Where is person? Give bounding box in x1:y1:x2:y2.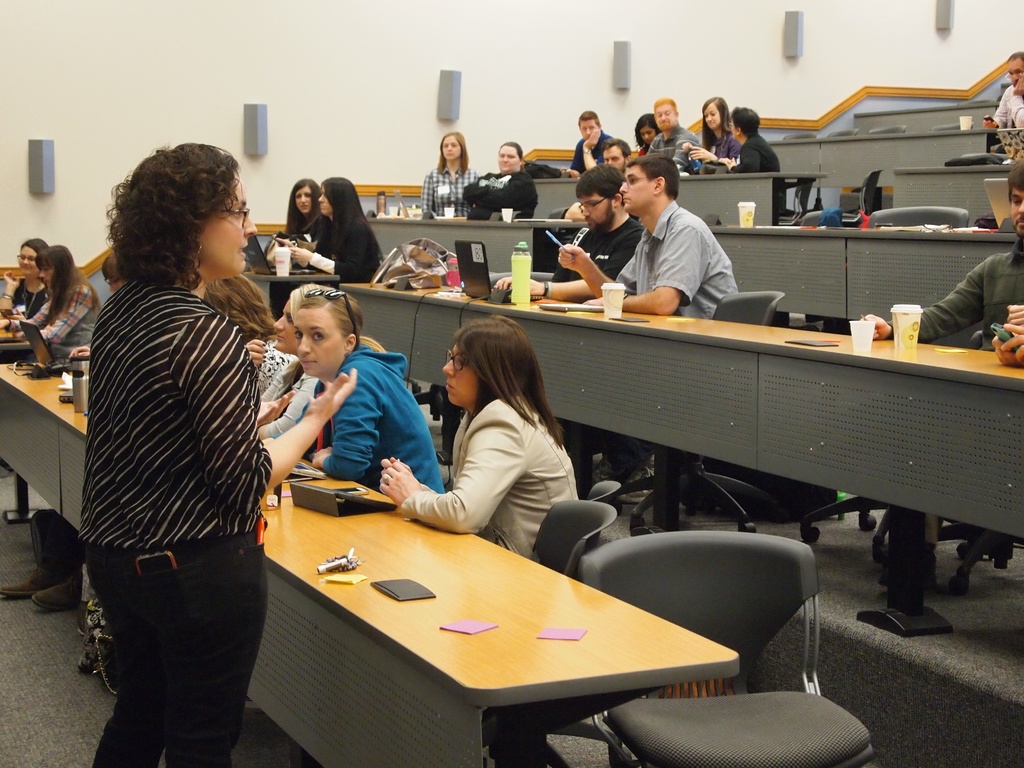
464:138:541:220.
